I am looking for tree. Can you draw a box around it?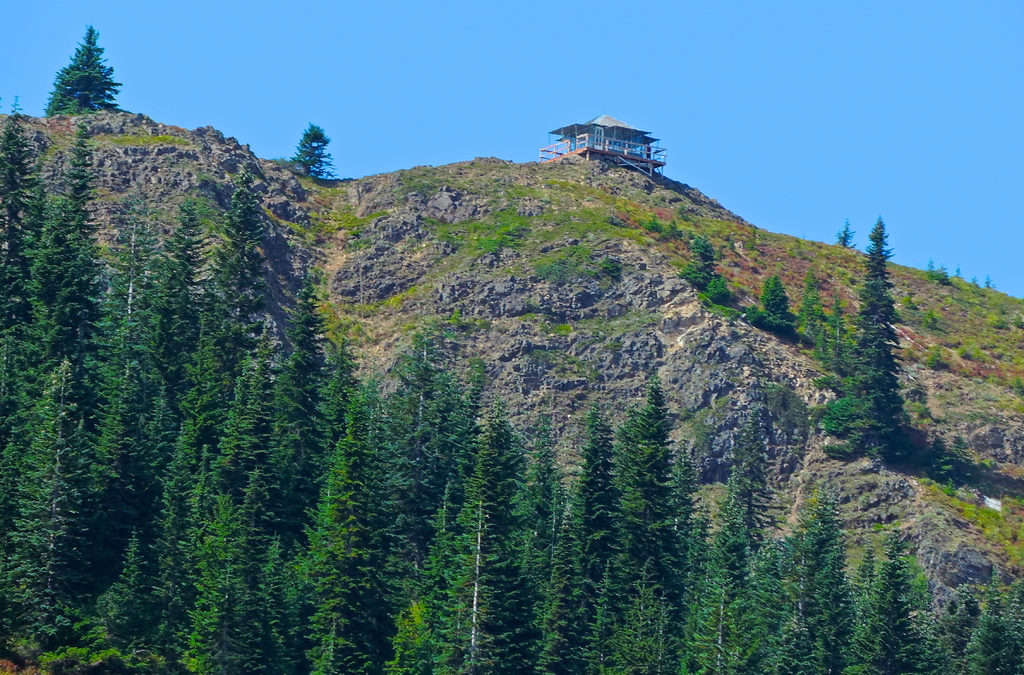
Sure, the bounding box is detection(290, 120, 341, 186).
